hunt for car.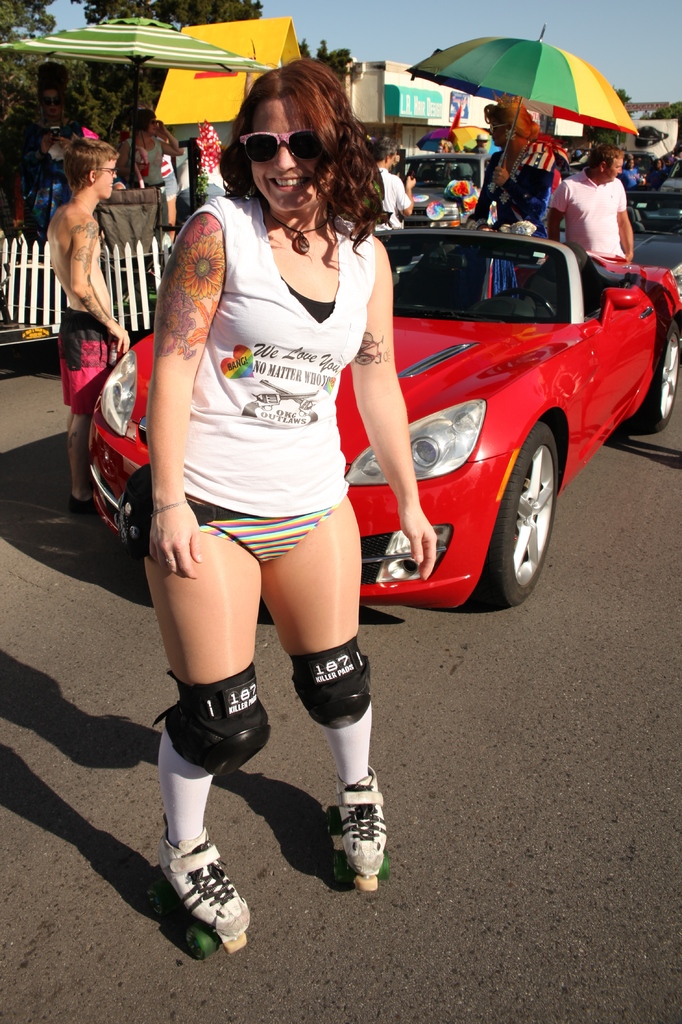
Hunted down at {"x1": 88, "y1": 225, "x2": 680, "y2": 612}.
